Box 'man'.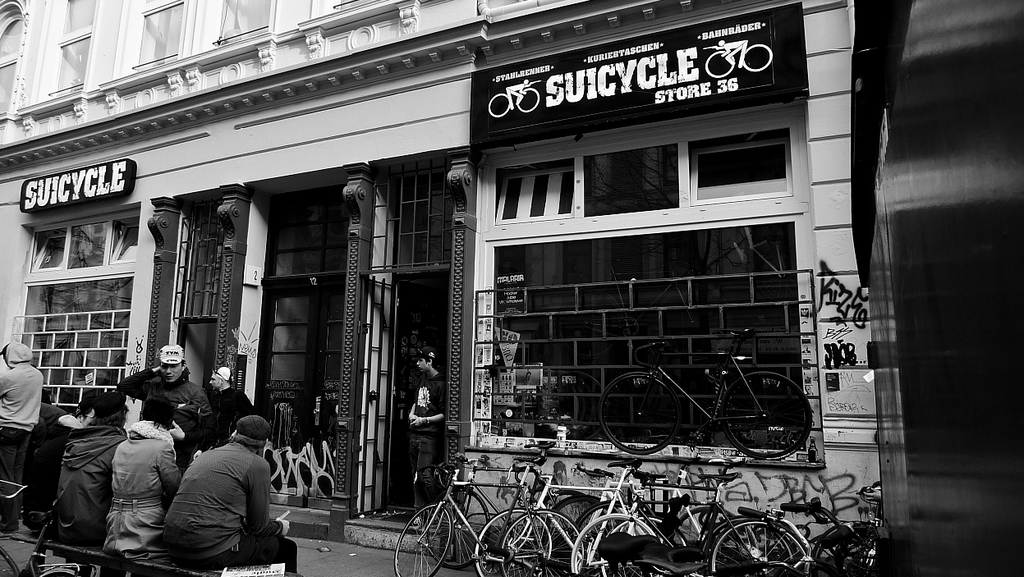
x1=406, y1=348, x2=468, y2=529.
